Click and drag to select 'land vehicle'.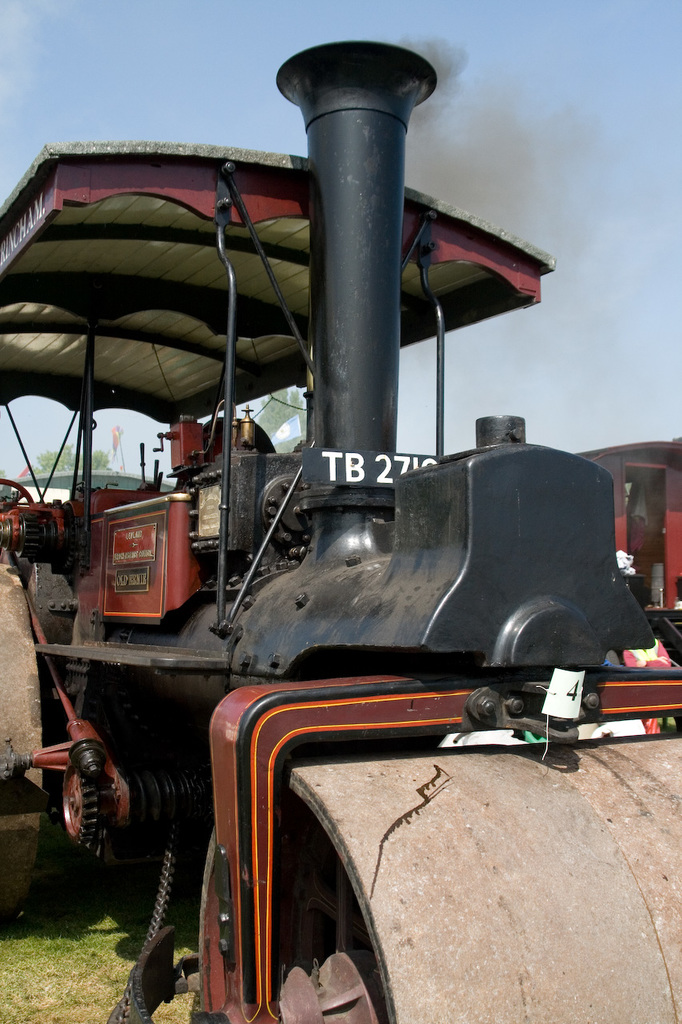
Selection: box(0, 30, 680, 1023).
